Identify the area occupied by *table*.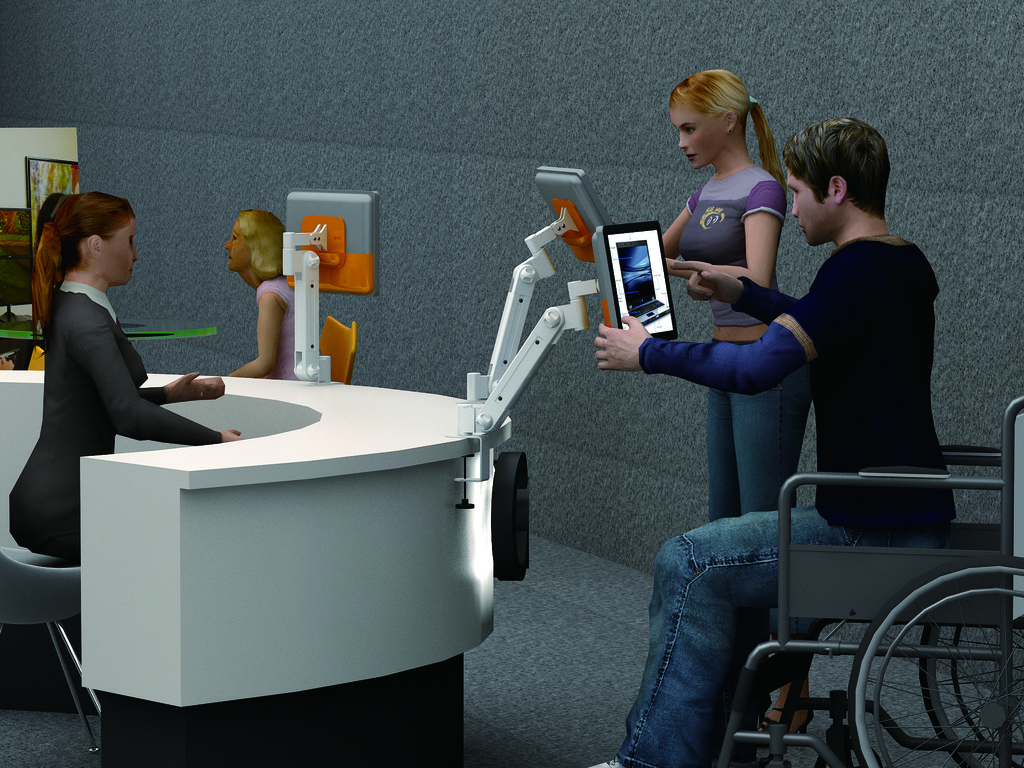
Area: <bbox>0, 164, 677, 767</bbox>.
